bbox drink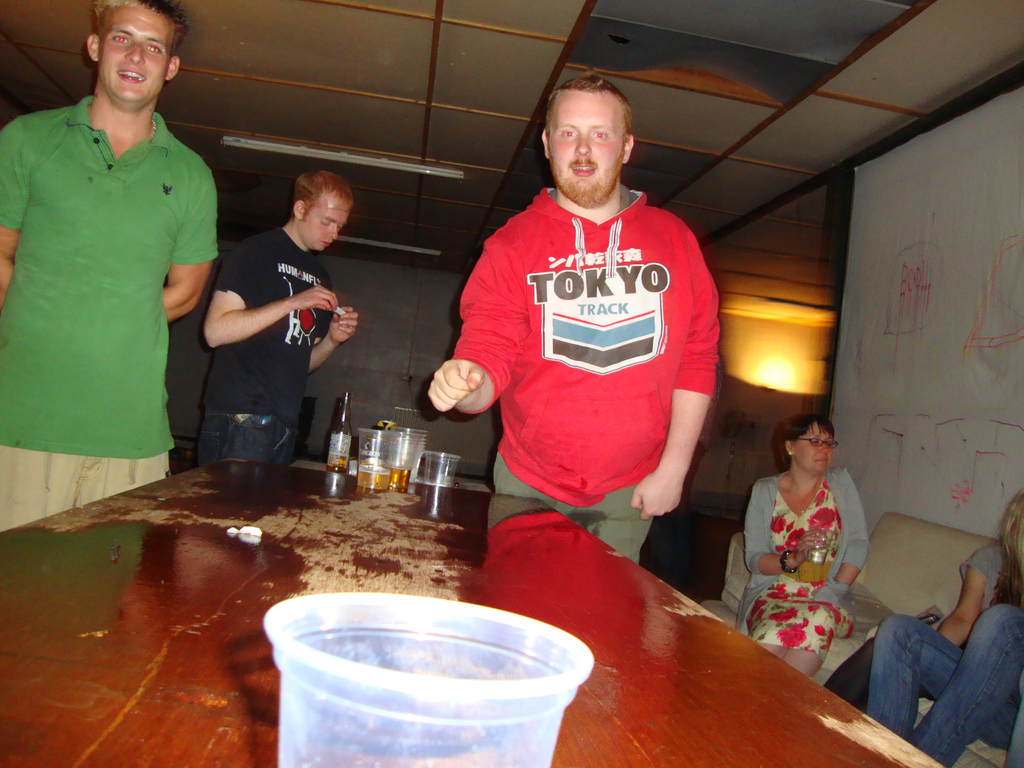
[x1=356, y1=425, x2=390, y2=491]
